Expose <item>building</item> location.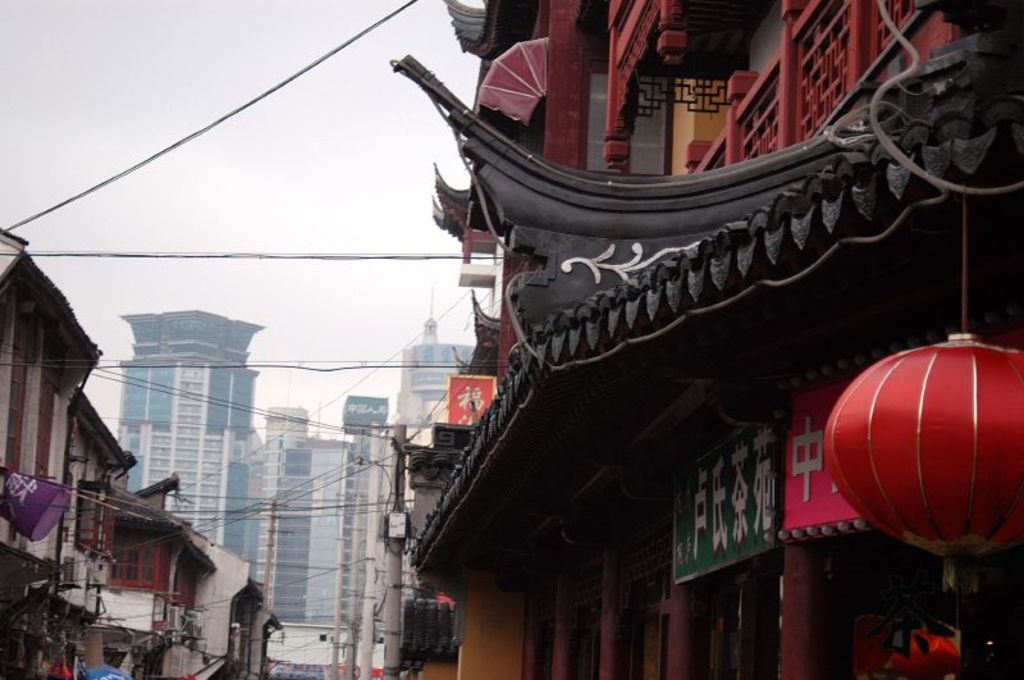
Exposed at locate(264, 439, 355, 622).
